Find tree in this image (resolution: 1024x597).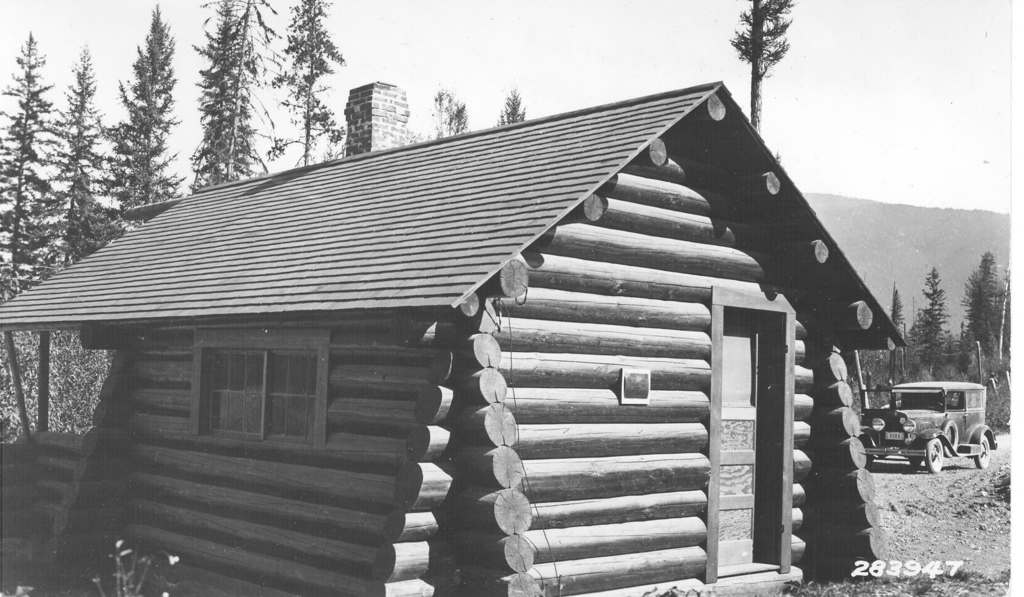
crop(184, 4, 268, 183).
